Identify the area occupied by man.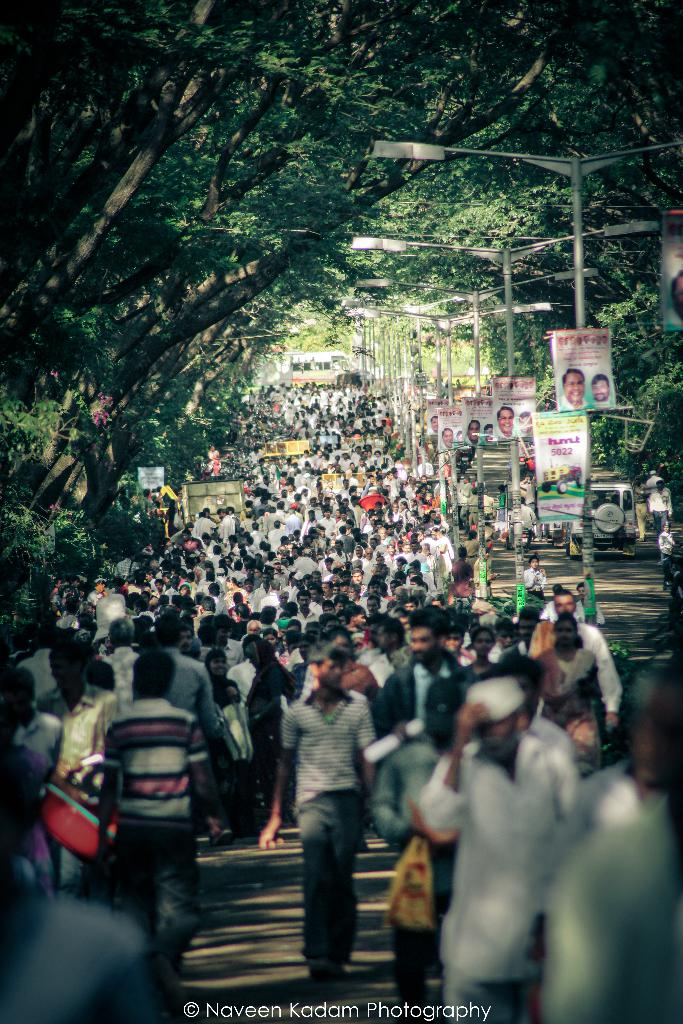
Area: 250:517:262:545.
